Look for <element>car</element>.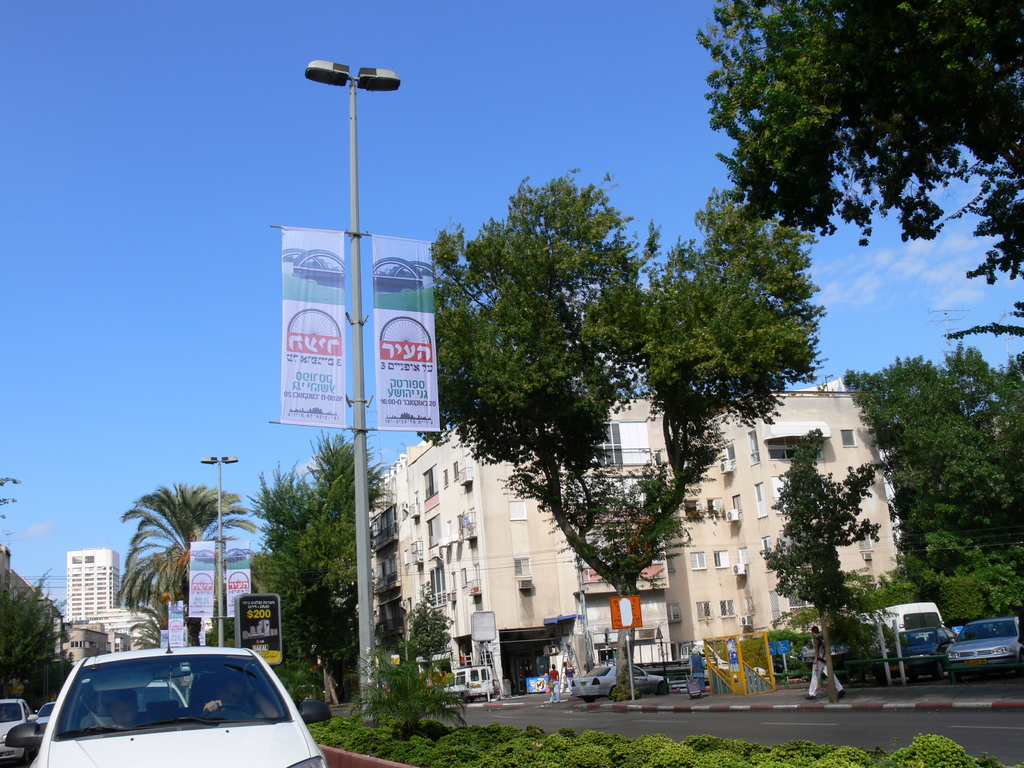
Found: (33, 637, 321, 767).
